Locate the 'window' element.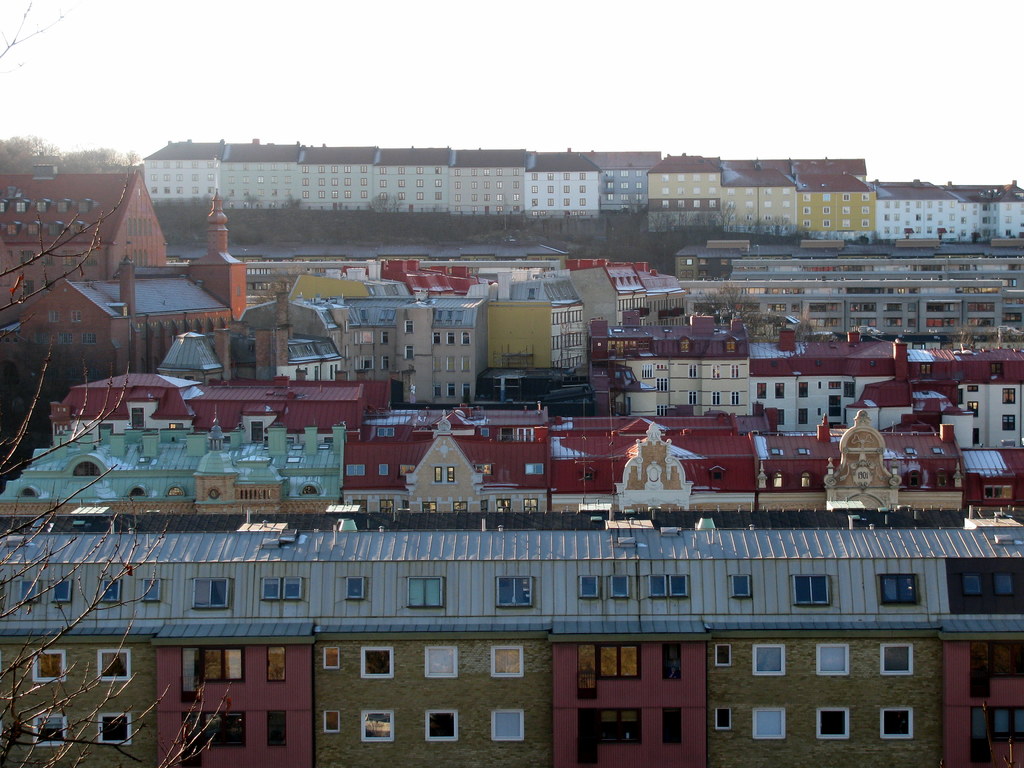
Element bbox: x1=268, y1=646, x2=283, y2=680.
